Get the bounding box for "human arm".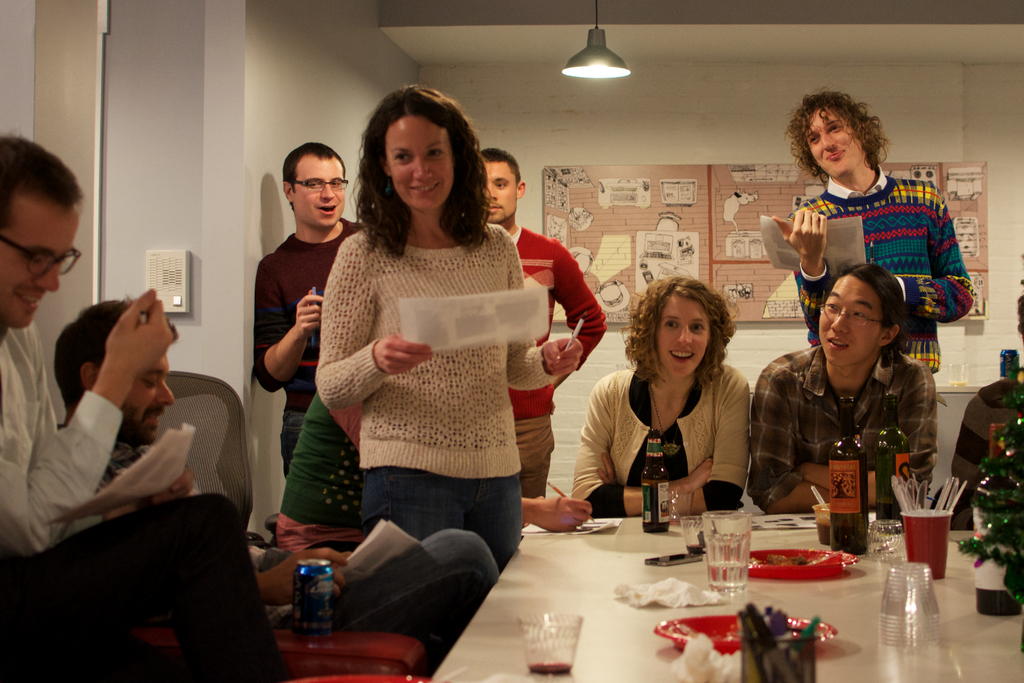
region(252, 543, 347, 602).
